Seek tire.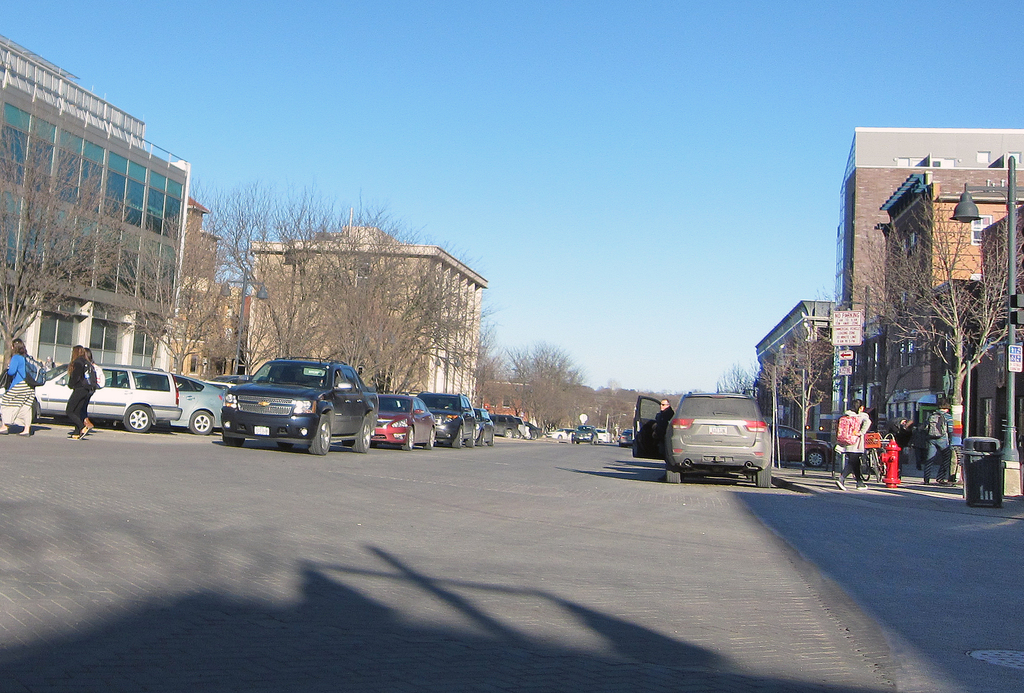
452 430 463 448.
